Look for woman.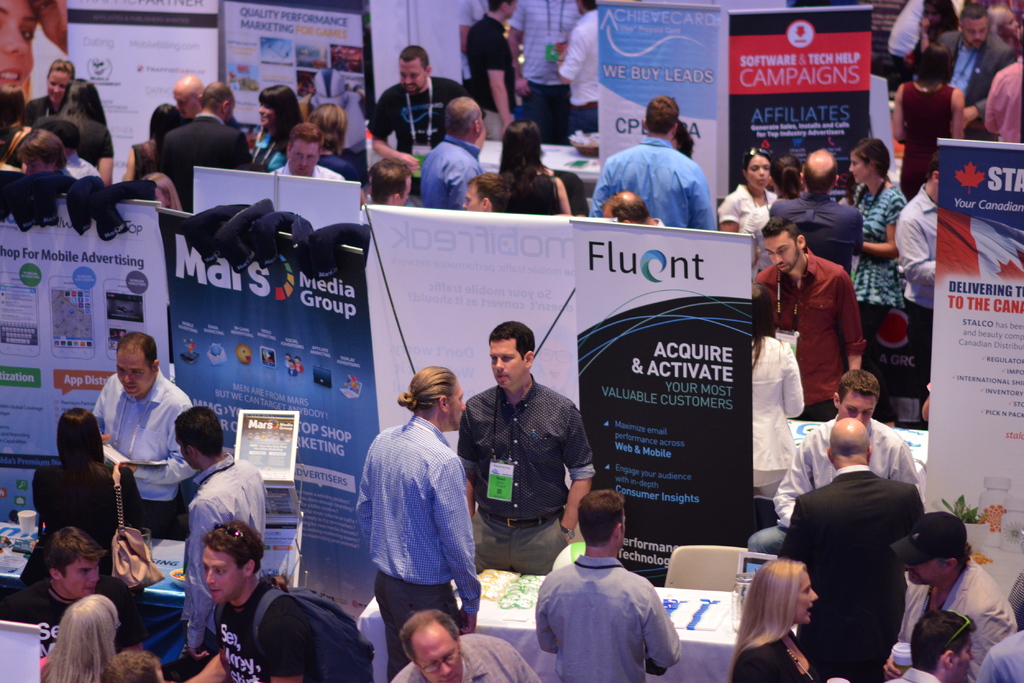
Found: region(309, 99, 367, 186).
